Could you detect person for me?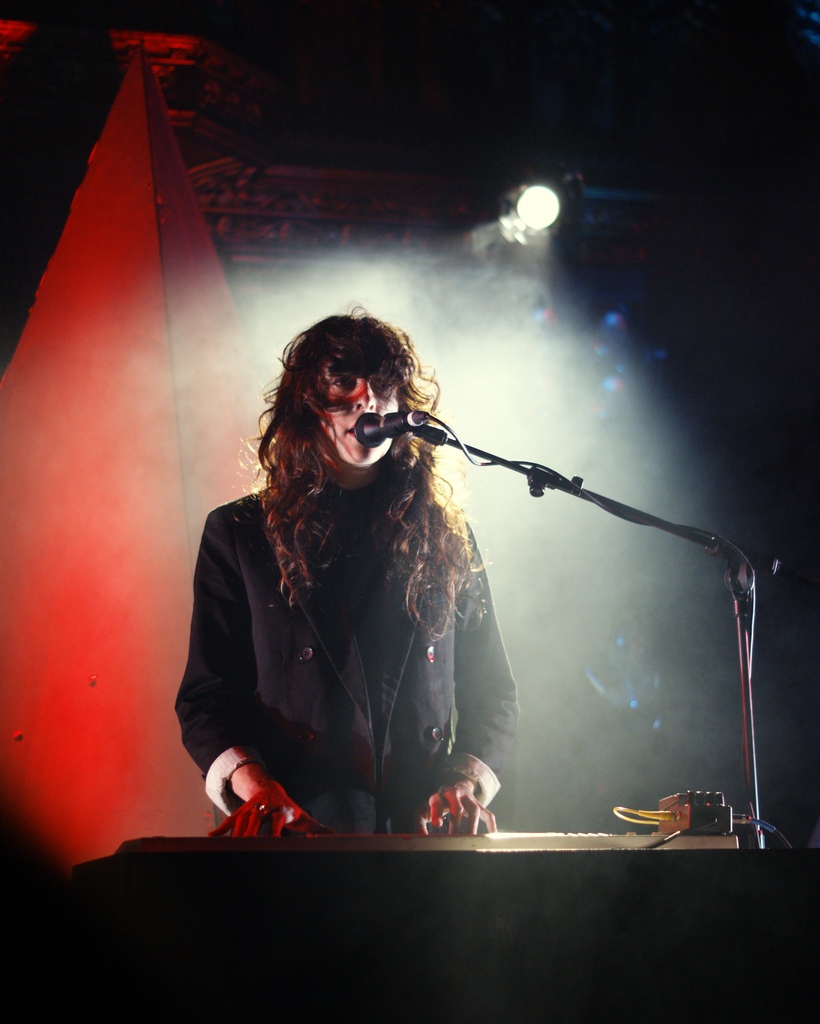
Detection result: box=[167, 289, 520, 835].
